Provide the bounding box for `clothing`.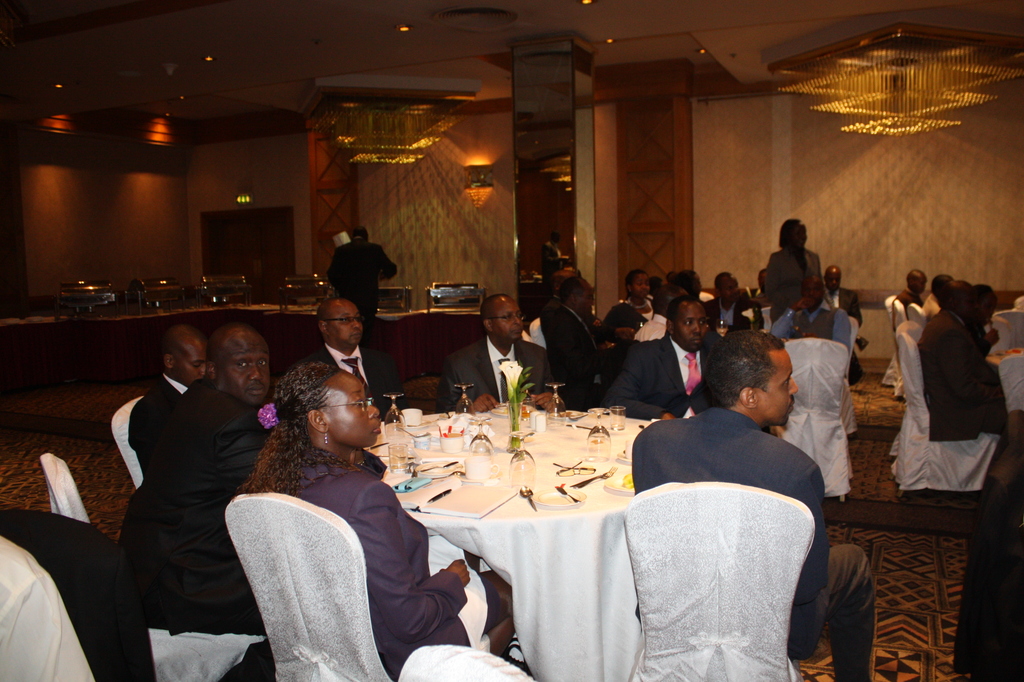
region(326, 239, 398, 333).
